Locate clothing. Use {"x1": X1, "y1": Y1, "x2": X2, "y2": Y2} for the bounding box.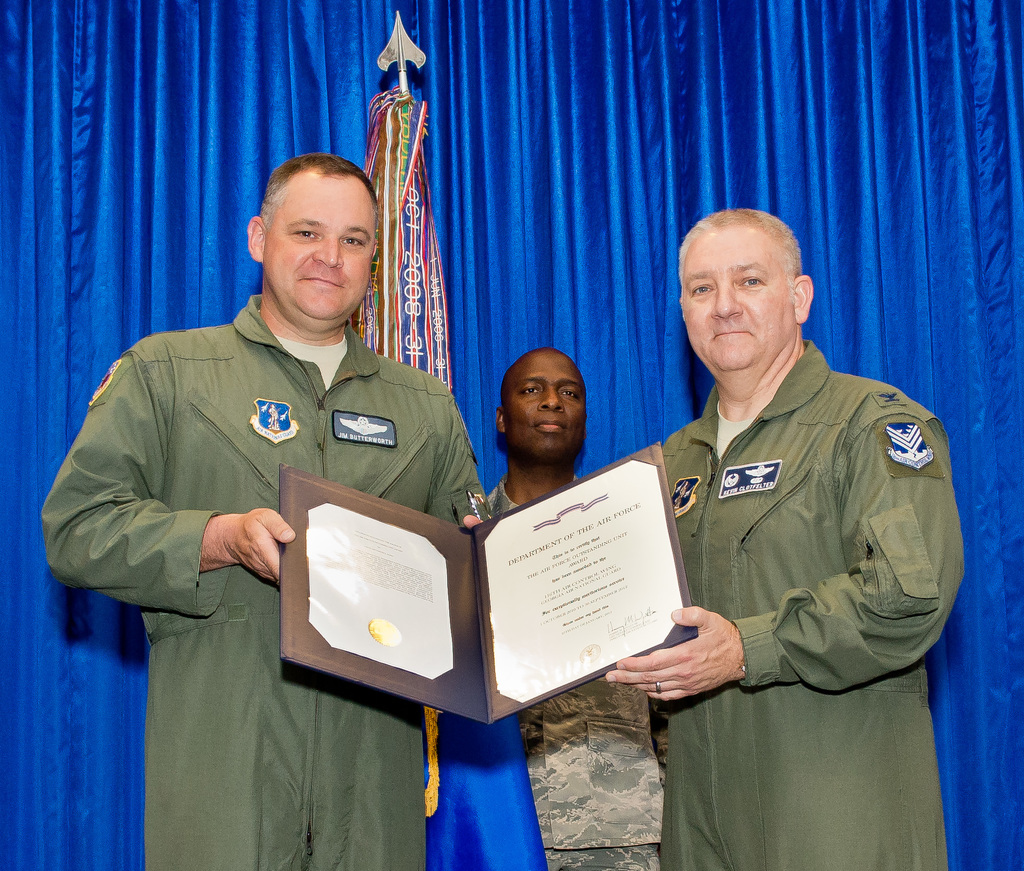
{"x1": 490, "y1": 459, "x2": 714, "y2": 844}.
